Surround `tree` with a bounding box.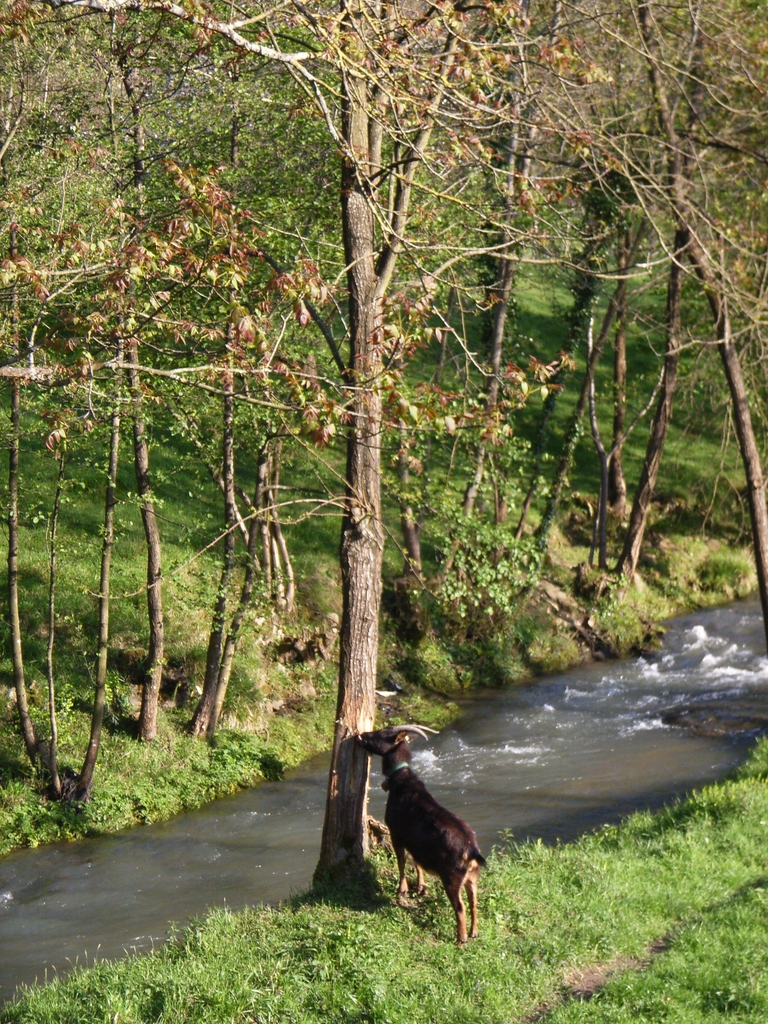
<region>155, 0, 521, 896</region>.
